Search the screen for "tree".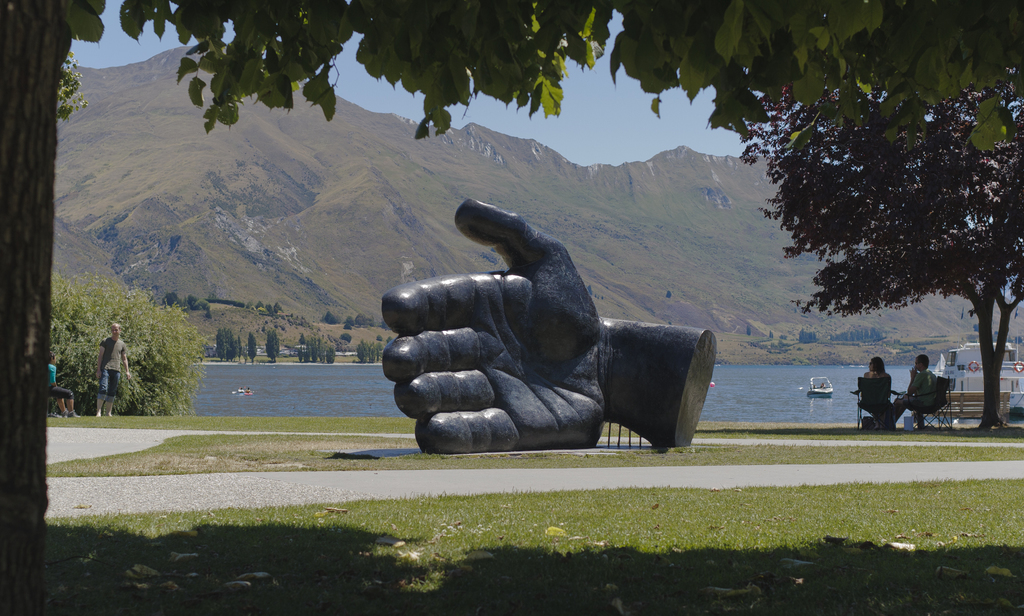
Found at [x1=737, y1=72, x2=1023, y2=428].
